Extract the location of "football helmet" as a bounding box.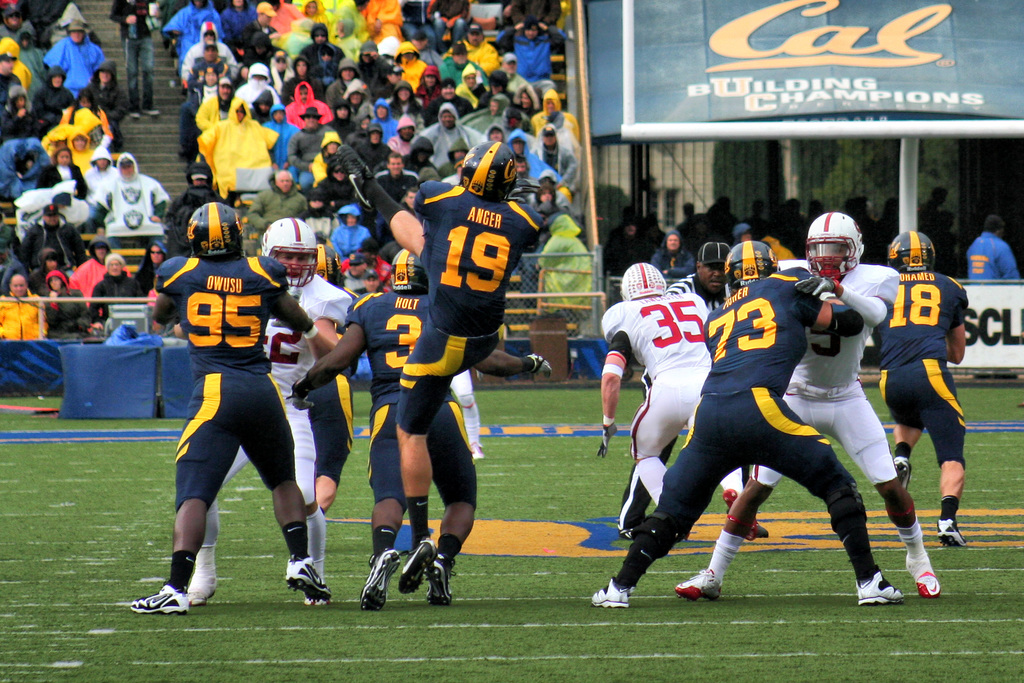
bbox(260, 217, 324, 283).
